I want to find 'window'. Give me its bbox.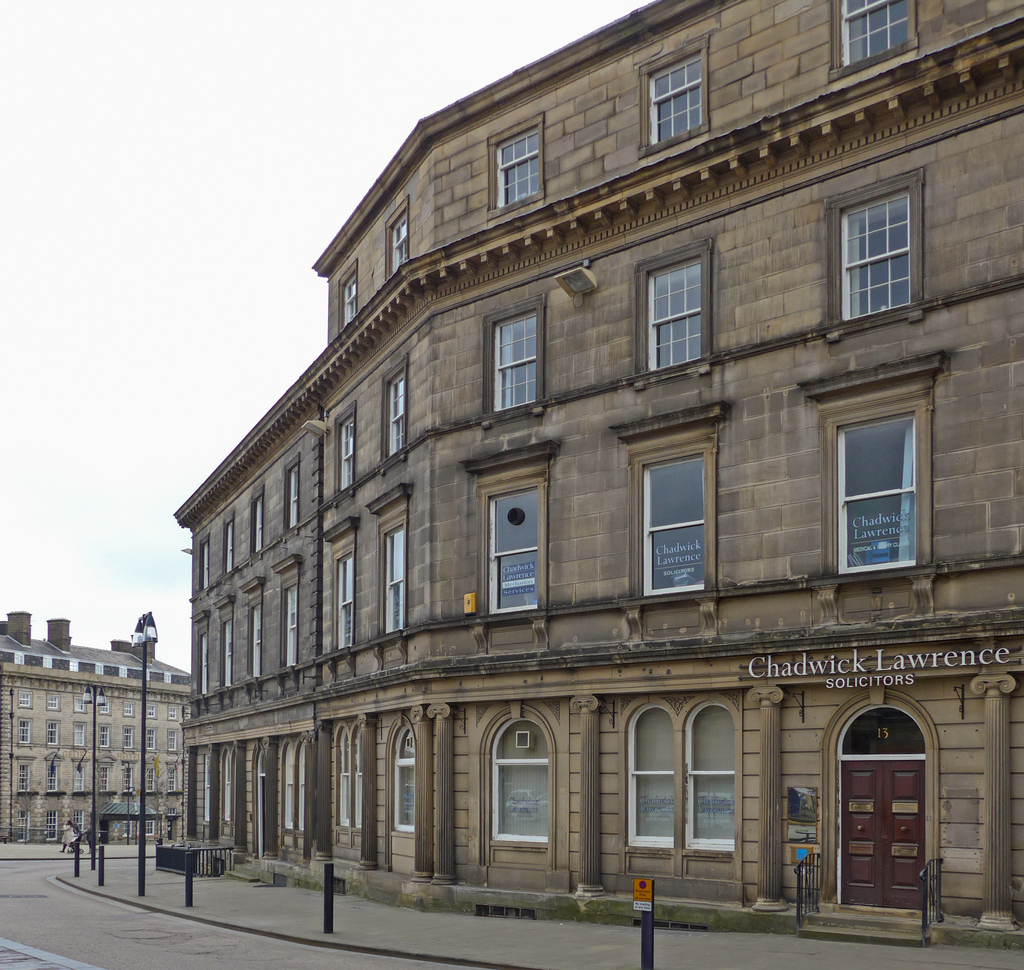
Rect(73, 687, 91, 715).
